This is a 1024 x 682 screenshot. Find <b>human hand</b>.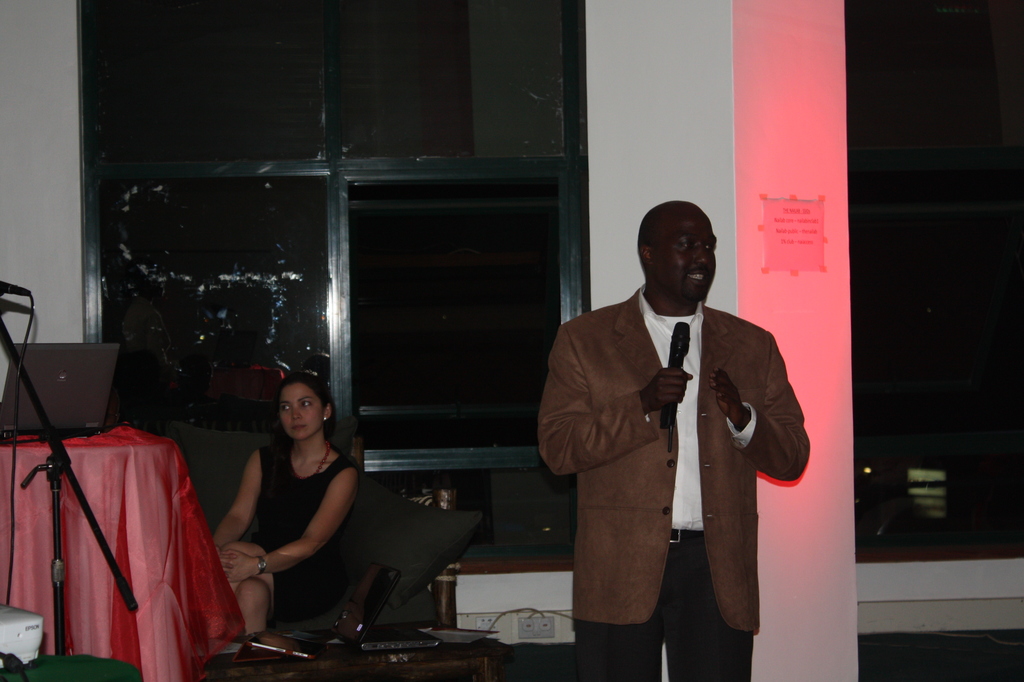
Bounding box: 215/548/237/580.
